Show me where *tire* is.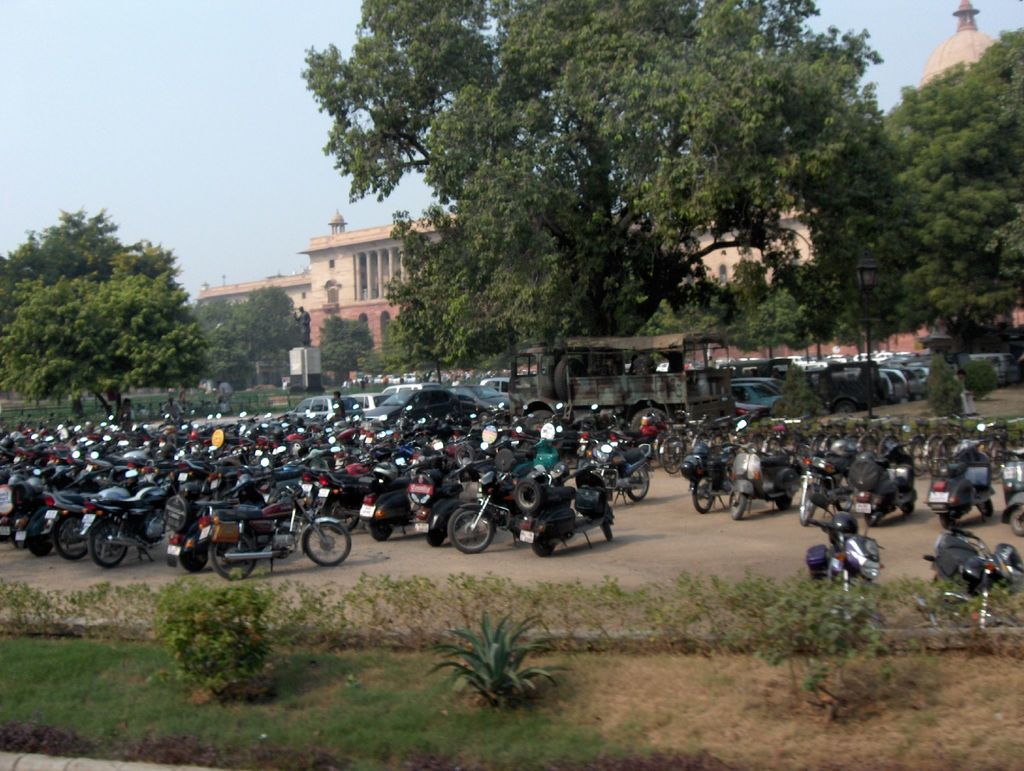
*tire* is at region(776, 489, 799, 510).
